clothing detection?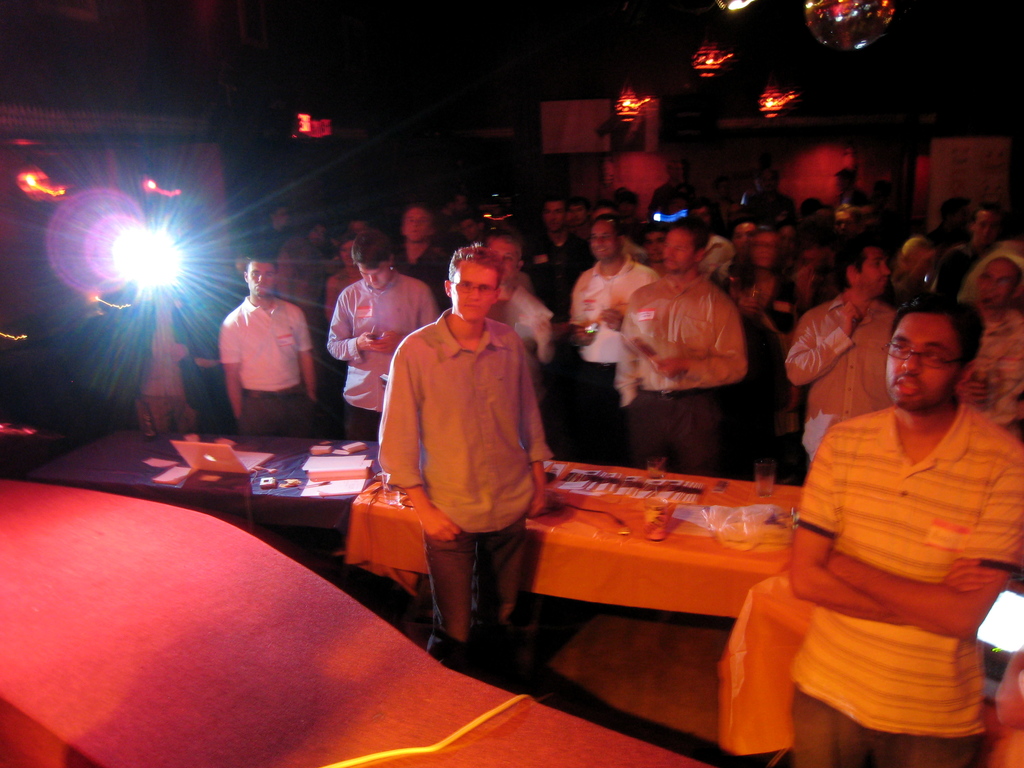
<box>958,236,1023,303</box>
